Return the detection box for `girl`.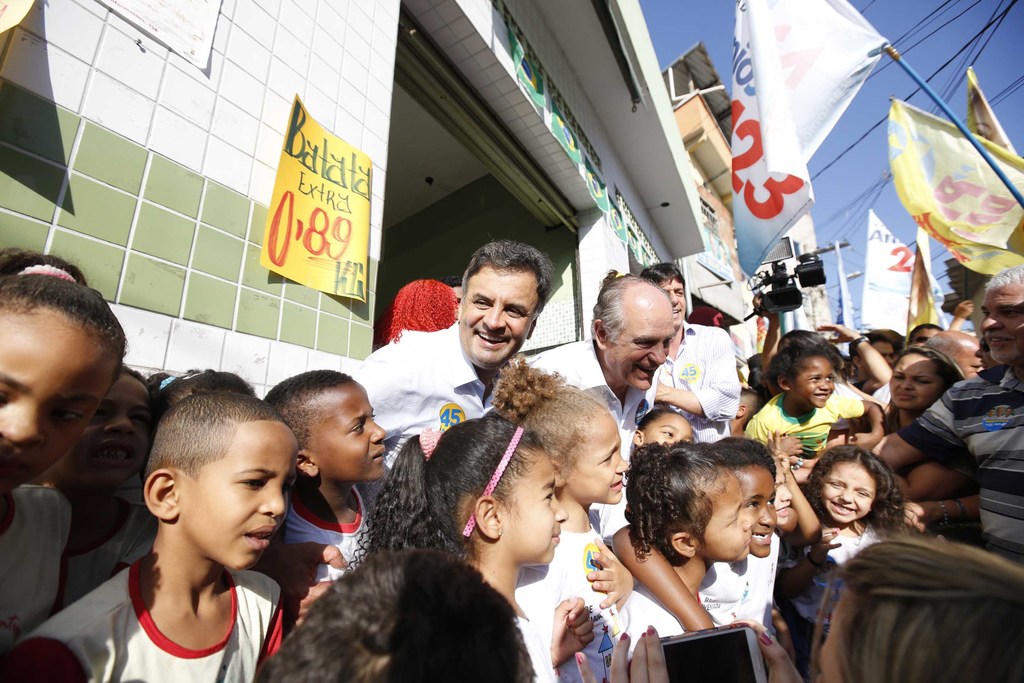
locate(614, 434, 753, 643).
